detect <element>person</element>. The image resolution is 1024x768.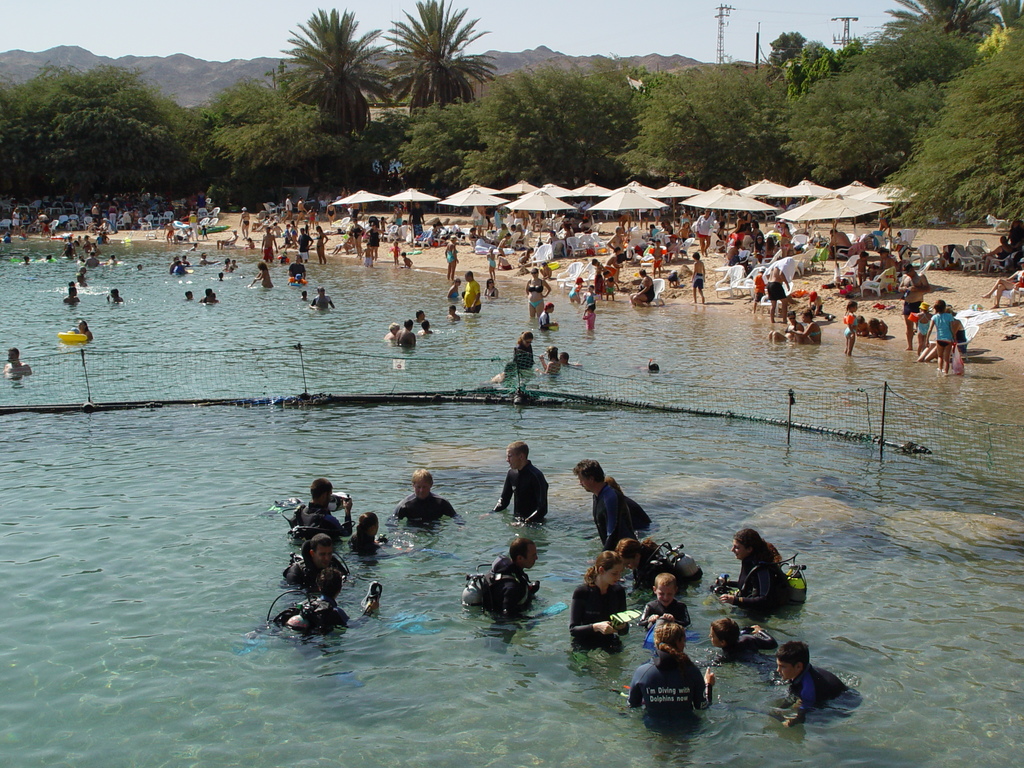
bbox=[296, 483, 342, 545].
